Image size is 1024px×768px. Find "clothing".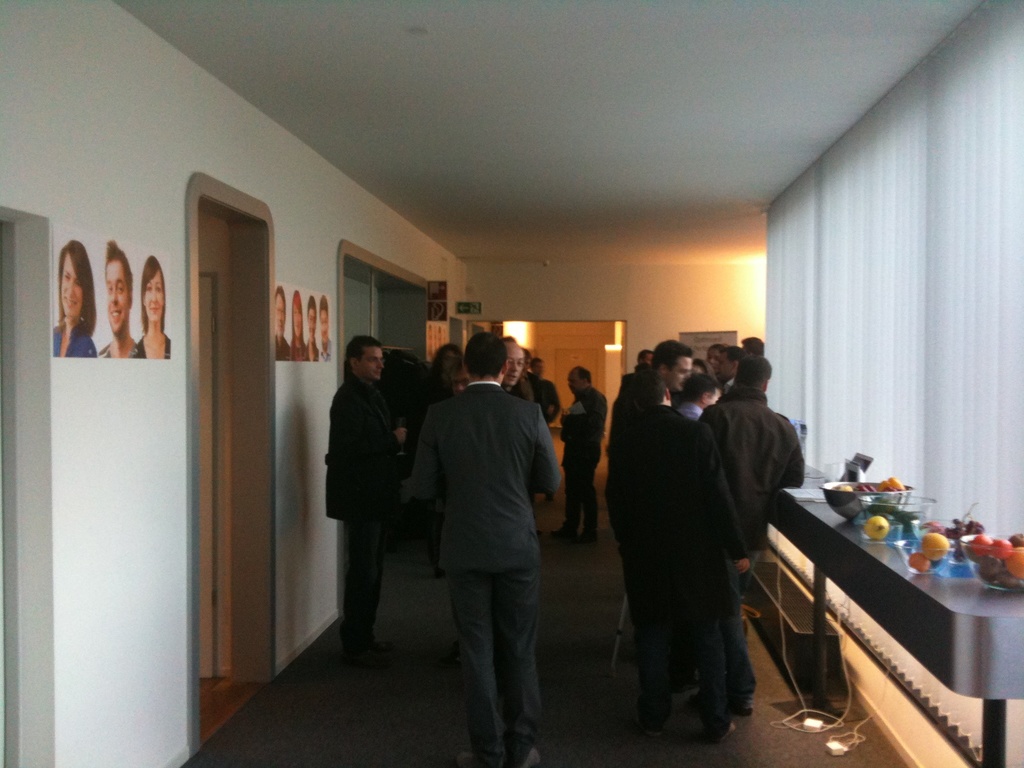
310,333,322,358.
